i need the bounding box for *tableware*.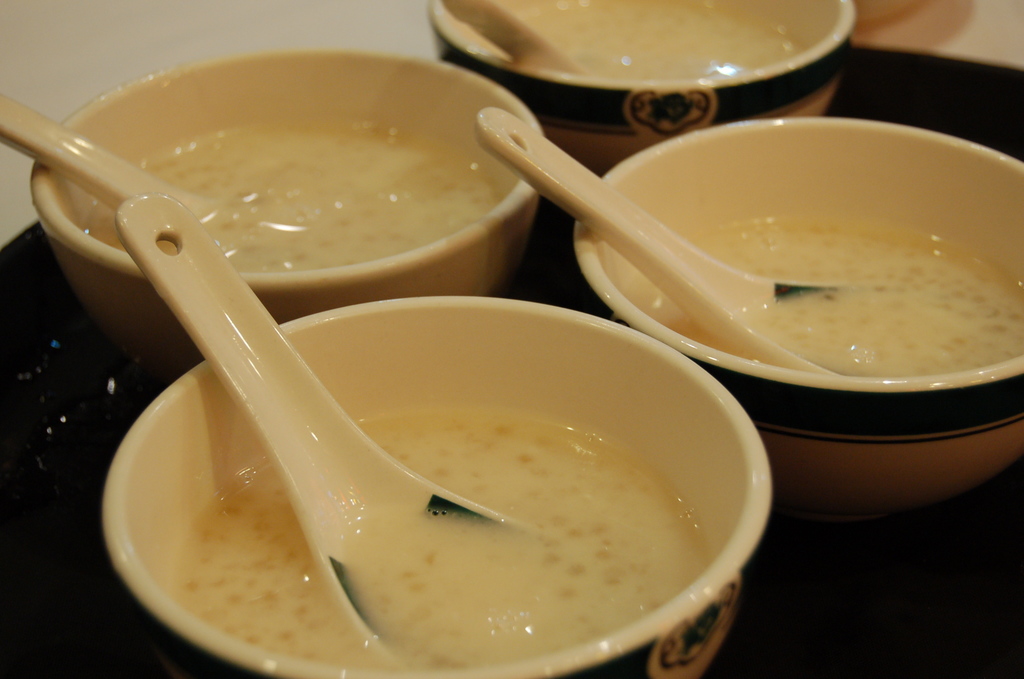
Here it is: (x1=419, y1=0, x2=871, y2=181).
